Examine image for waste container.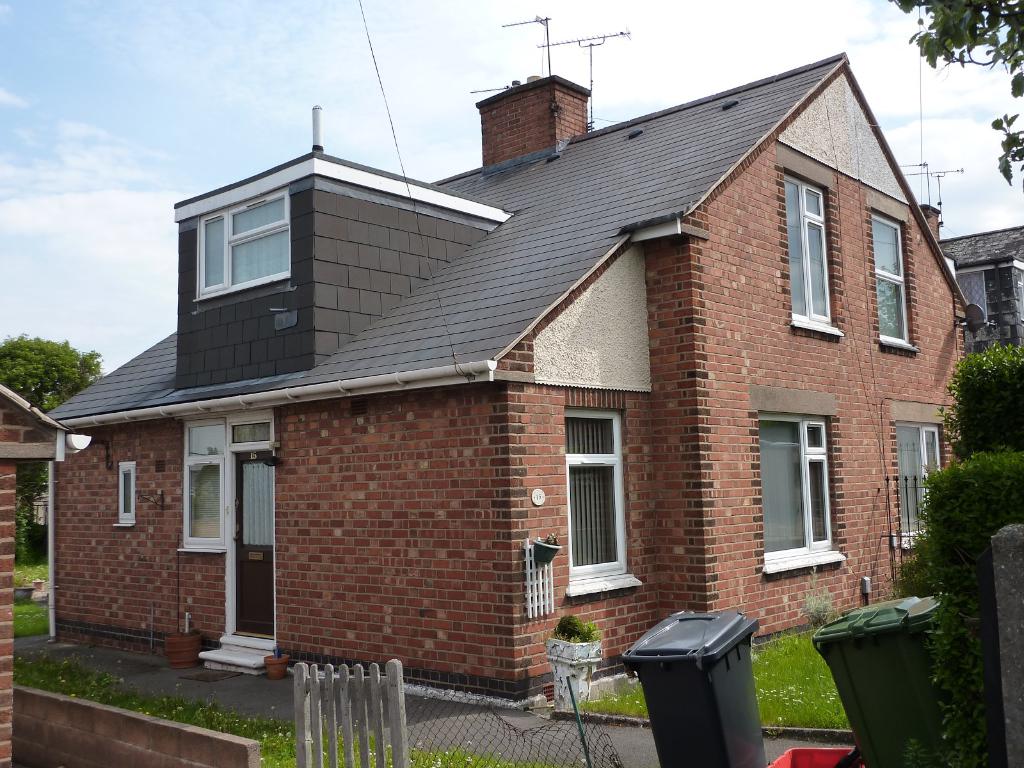
Examination result: 627,619,769,761.
